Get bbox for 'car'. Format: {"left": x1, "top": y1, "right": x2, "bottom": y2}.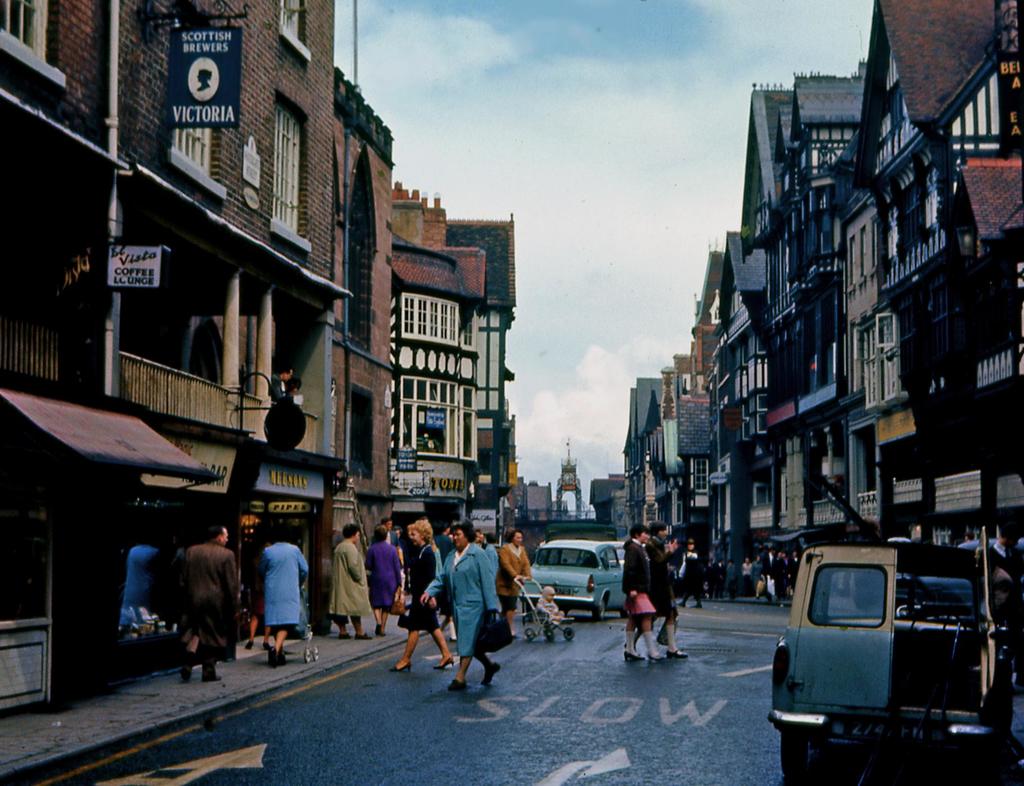
{"left": 766, "top": 531, "right": 989, "bottom": 776}.
